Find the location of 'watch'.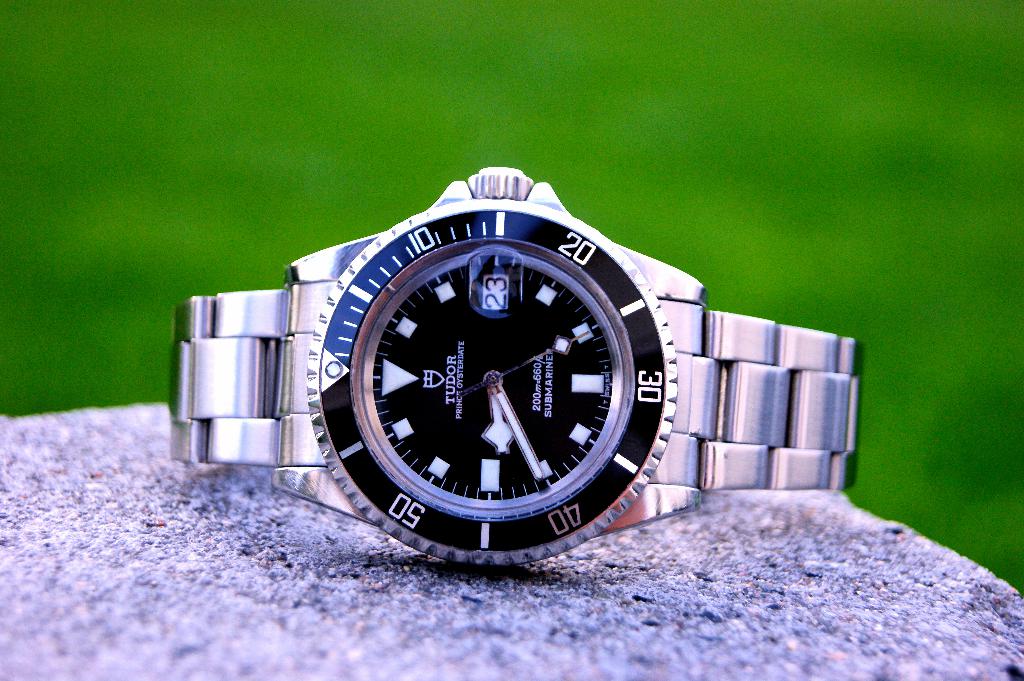
Location: {"left": 167, "top": 164, "right": 862, "bottom": 567}.
